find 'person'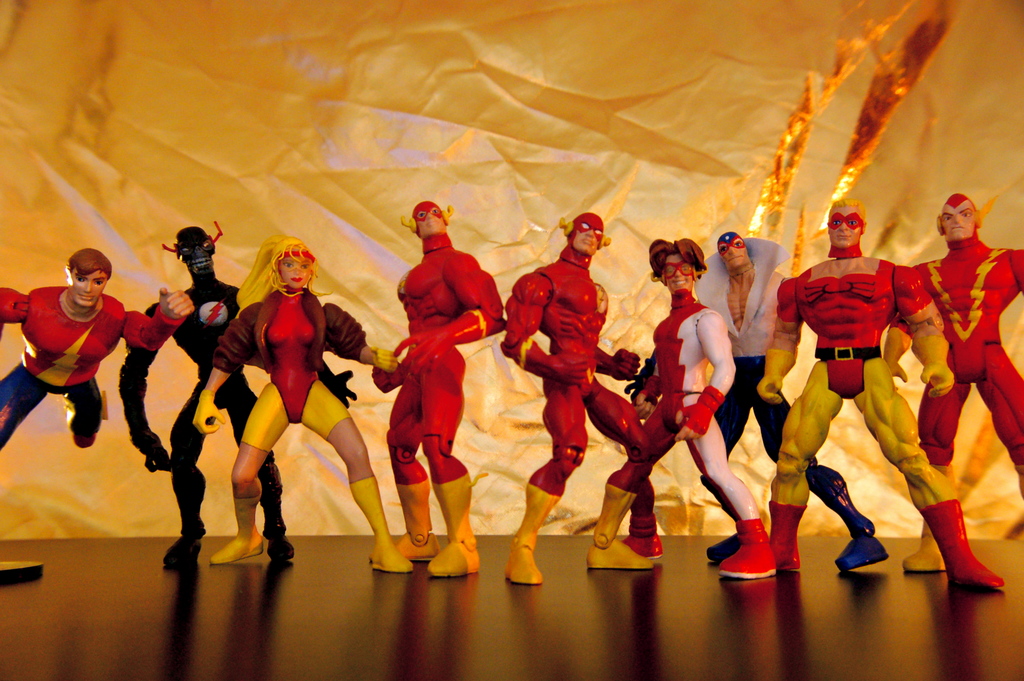
(left=883, top=195, right=1023, bottom=571)
